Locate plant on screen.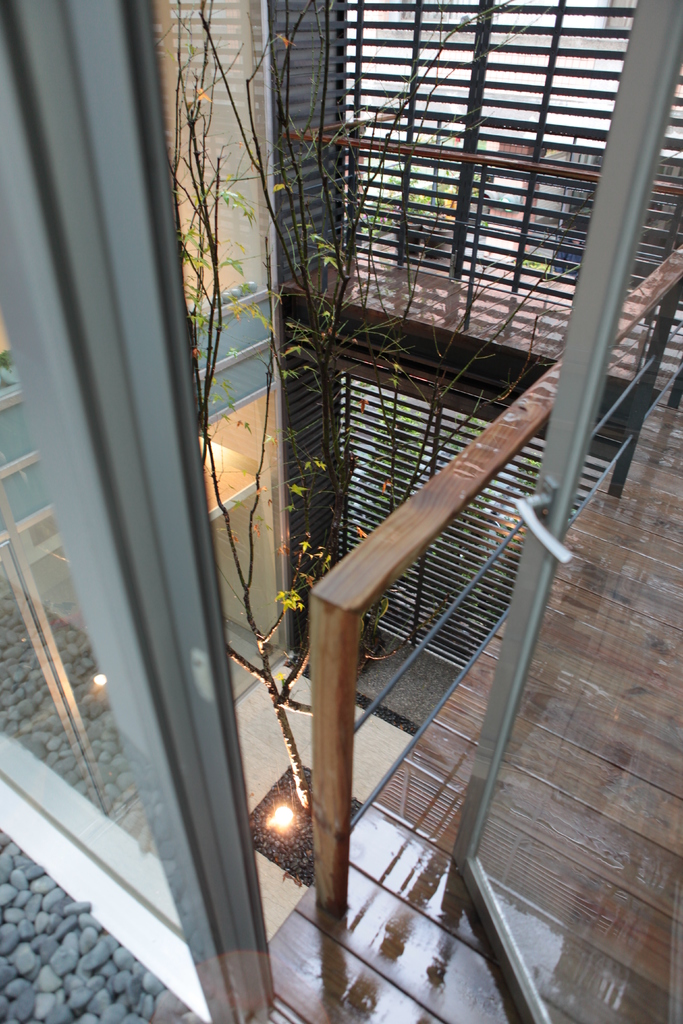
On screen at locate(148, 0, 567, 822).
